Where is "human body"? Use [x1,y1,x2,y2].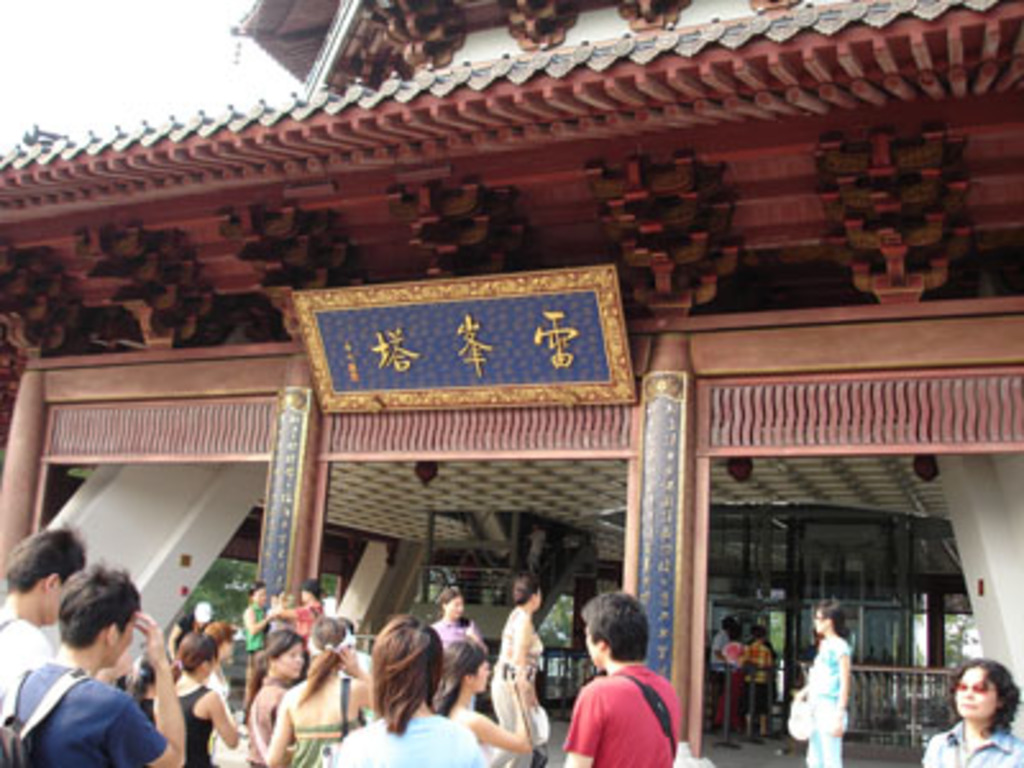
[558,663,689,765].
